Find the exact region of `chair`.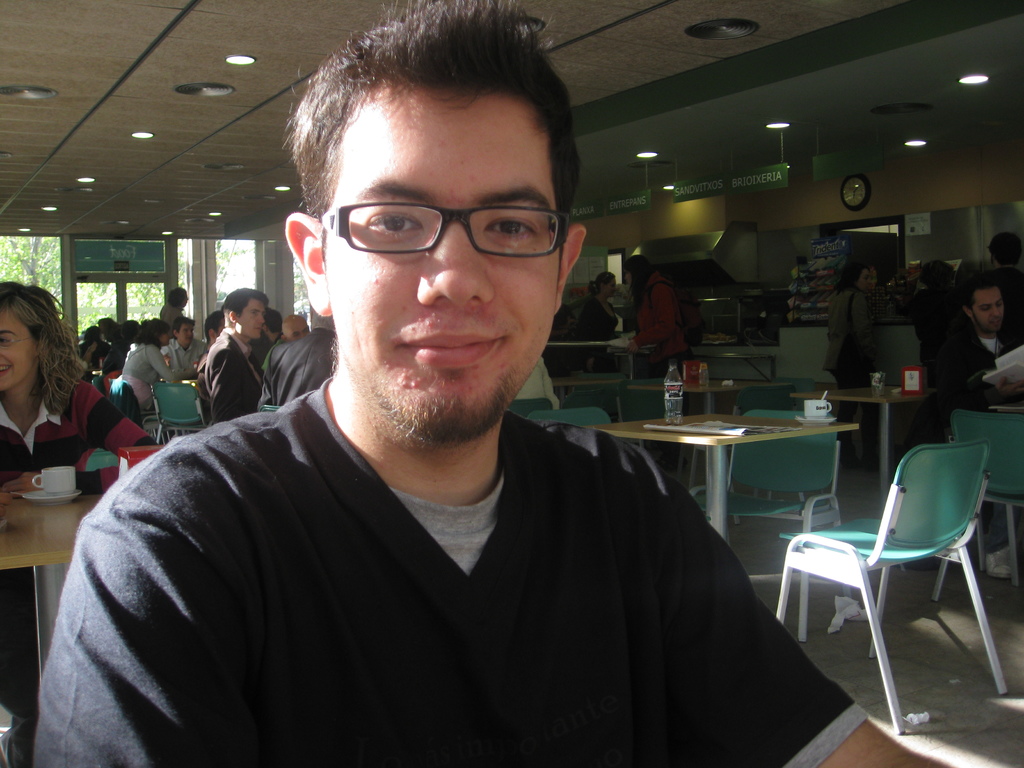
Exact region: {"left": 684, "top": 412, "right": 850, "bottom": 645}.
